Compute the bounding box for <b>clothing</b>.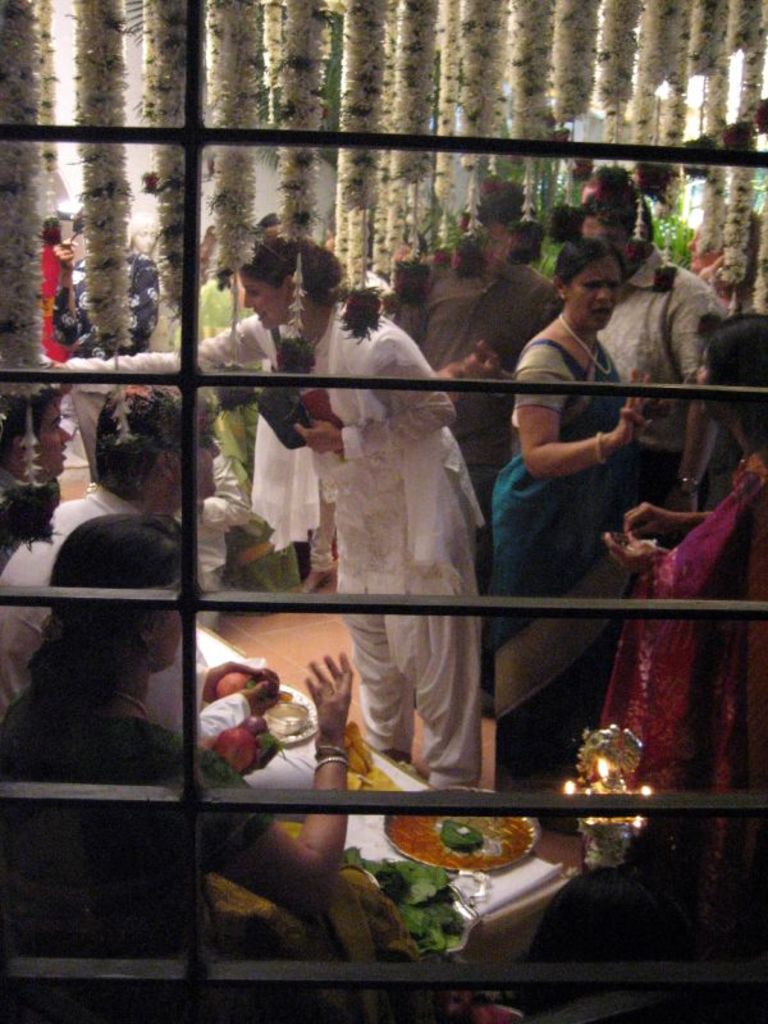
left=593, top=243, right=735, bottom=511.
